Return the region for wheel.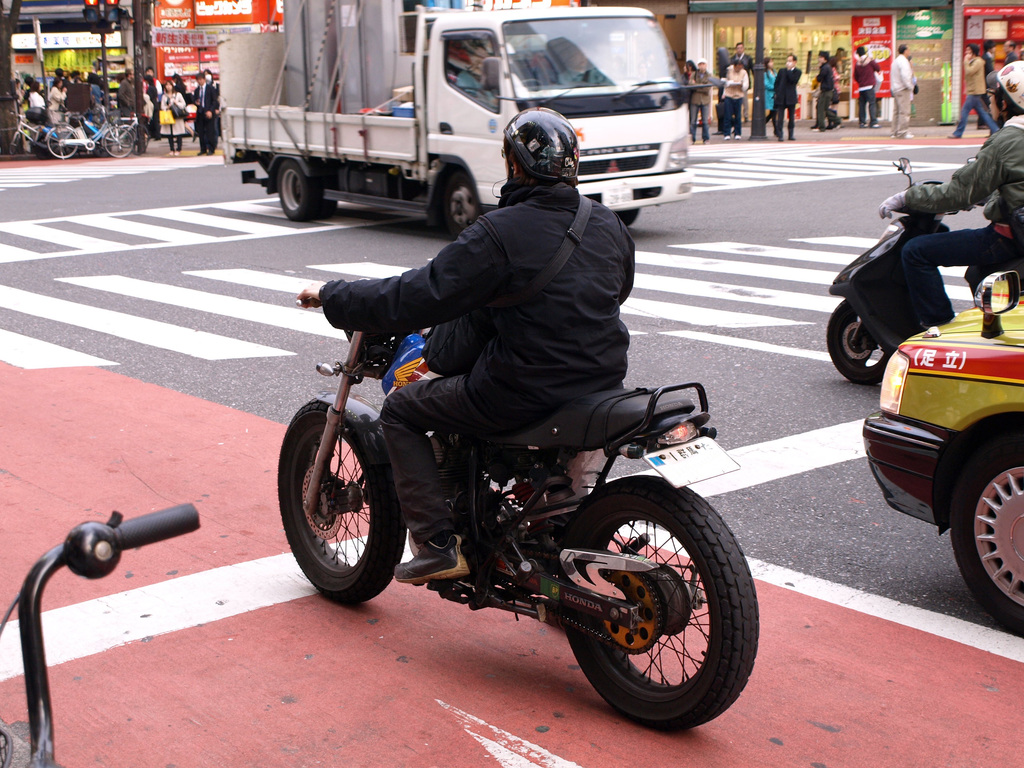
region(318, 198, 348, 221).
